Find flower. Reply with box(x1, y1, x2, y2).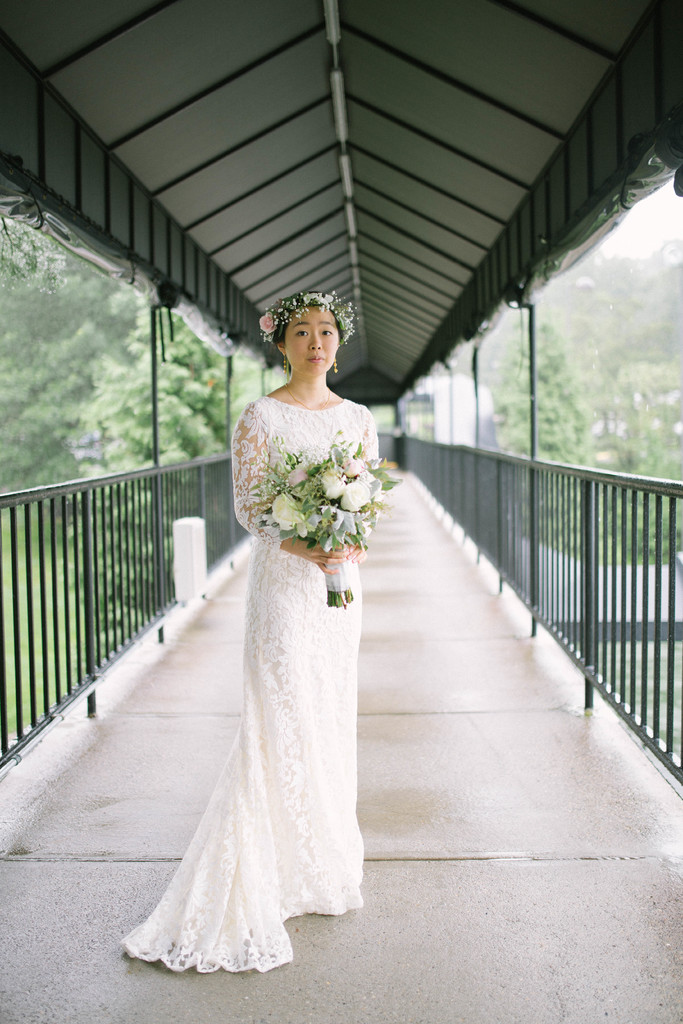
box(324, 460, 345, 496).
